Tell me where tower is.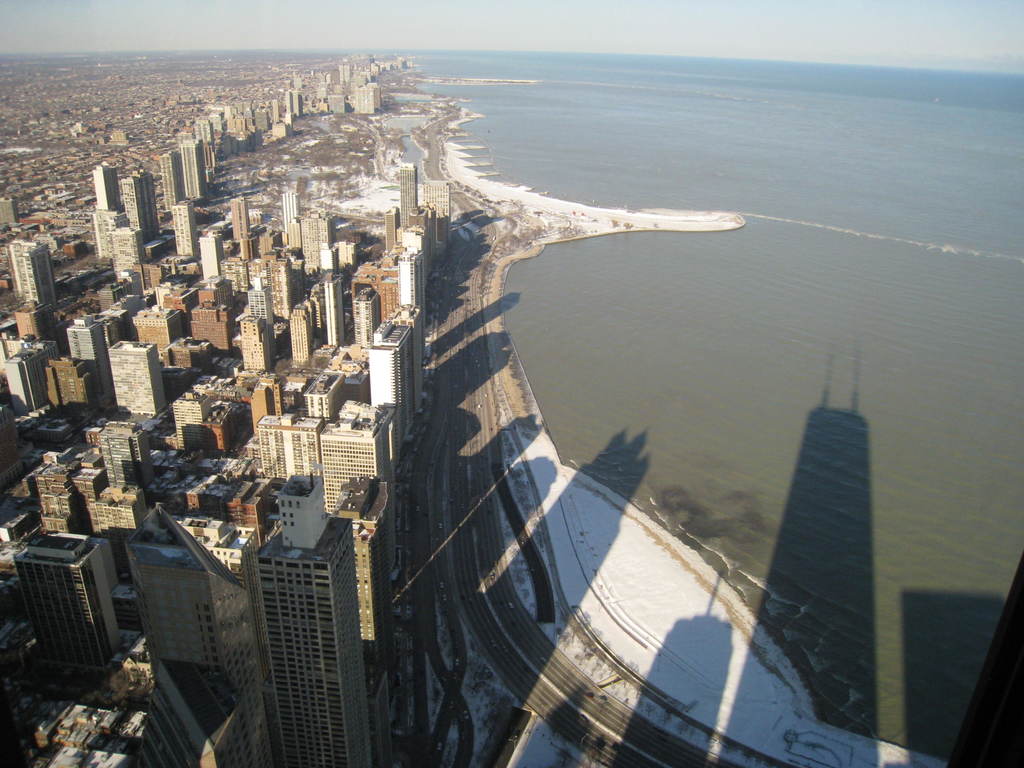
tower is at rect(234, 497, 365, 737).
